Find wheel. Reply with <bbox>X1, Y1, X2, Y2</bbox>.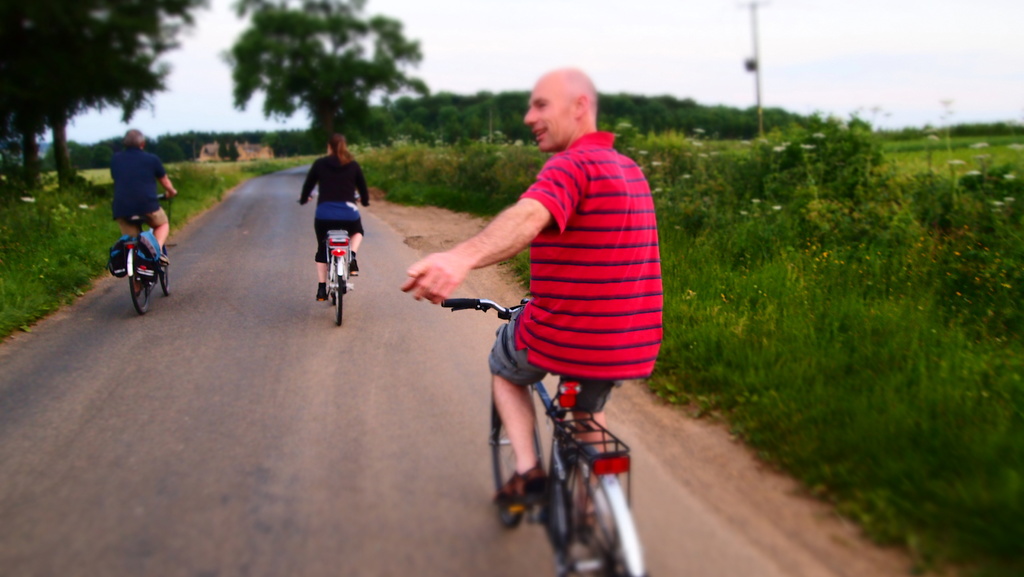
<bbox>123, 251, 149, 313</bbox>.
